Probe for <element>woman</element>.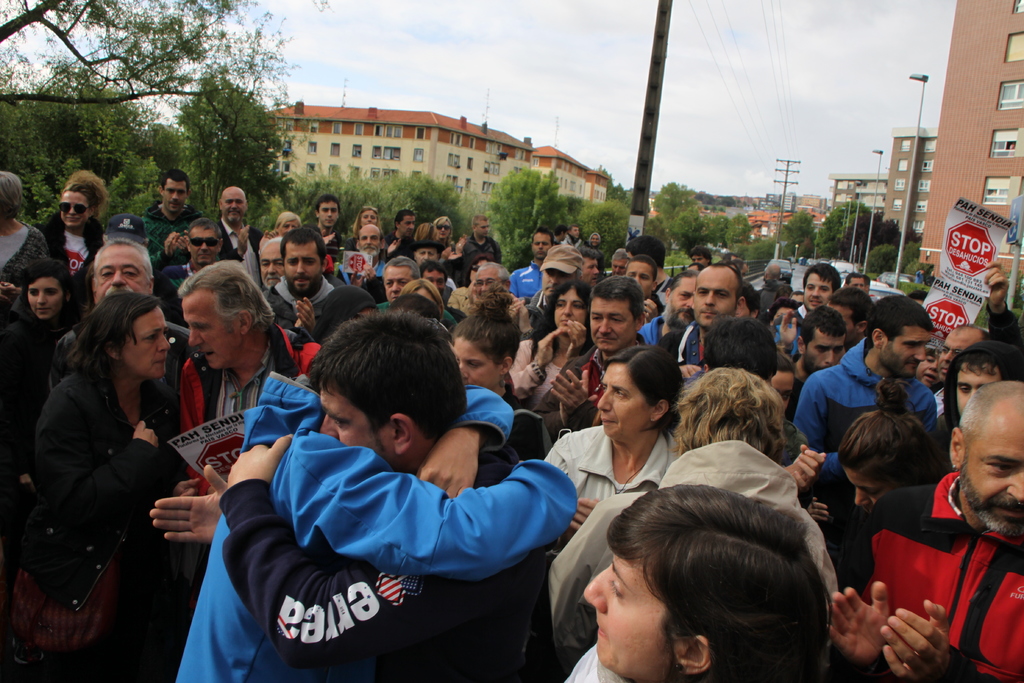
Probe result: box(0, 165, 49, 298).
